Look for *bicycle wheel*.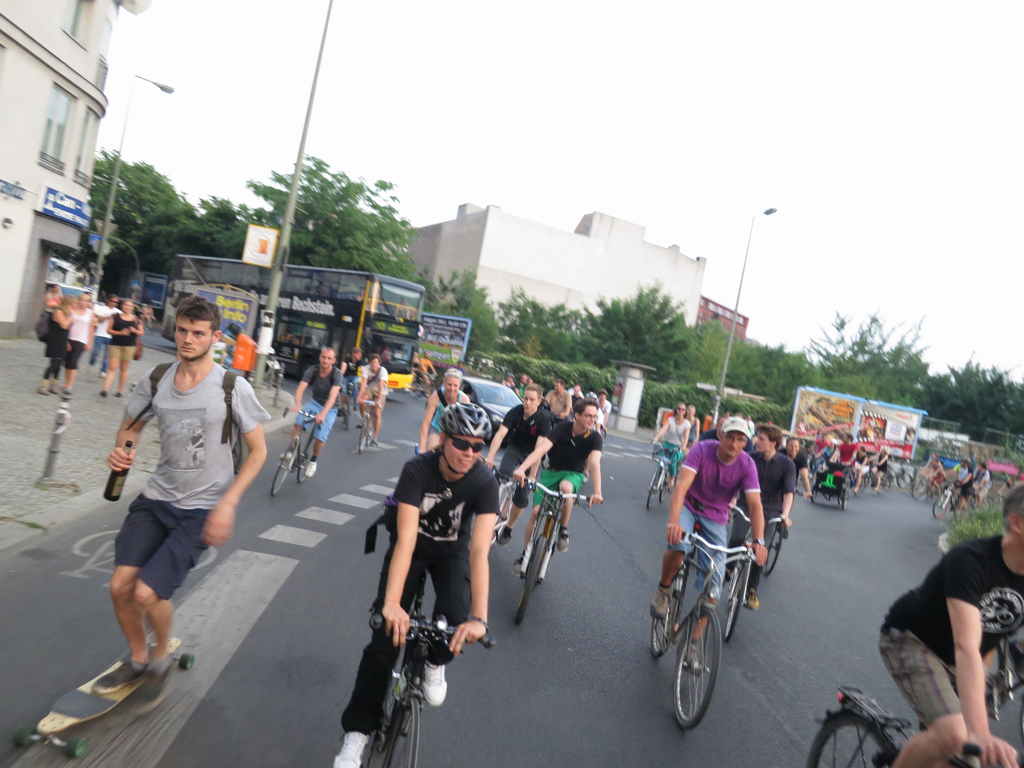
Found: left=295, top=435, right=316, bottom=484.
